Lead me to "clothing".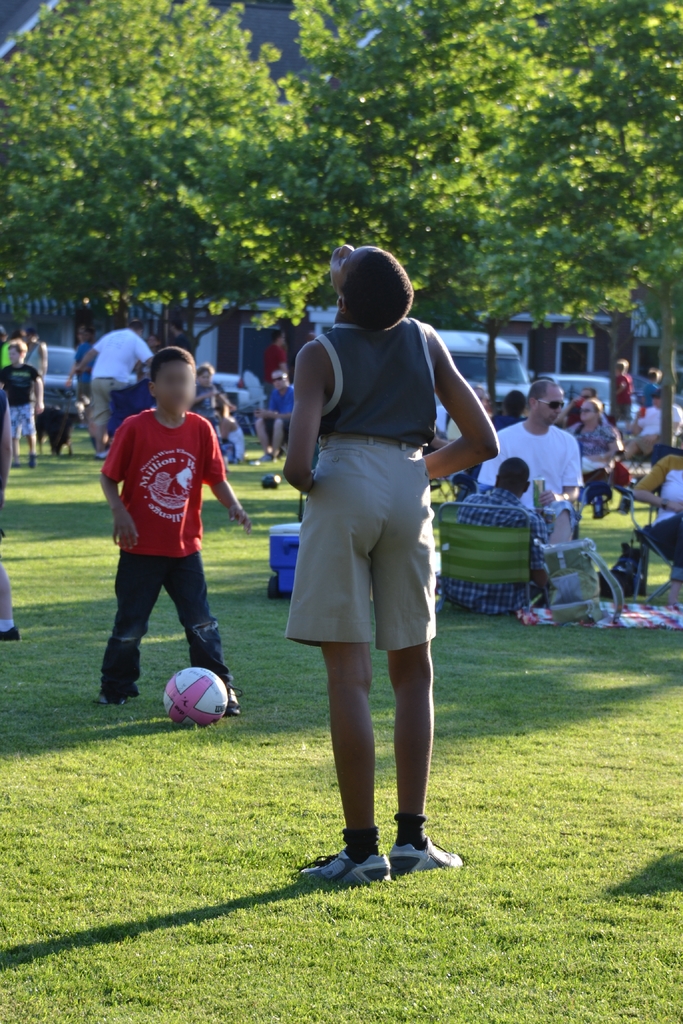
Lead to bbox(88, 332, 153, 437).
